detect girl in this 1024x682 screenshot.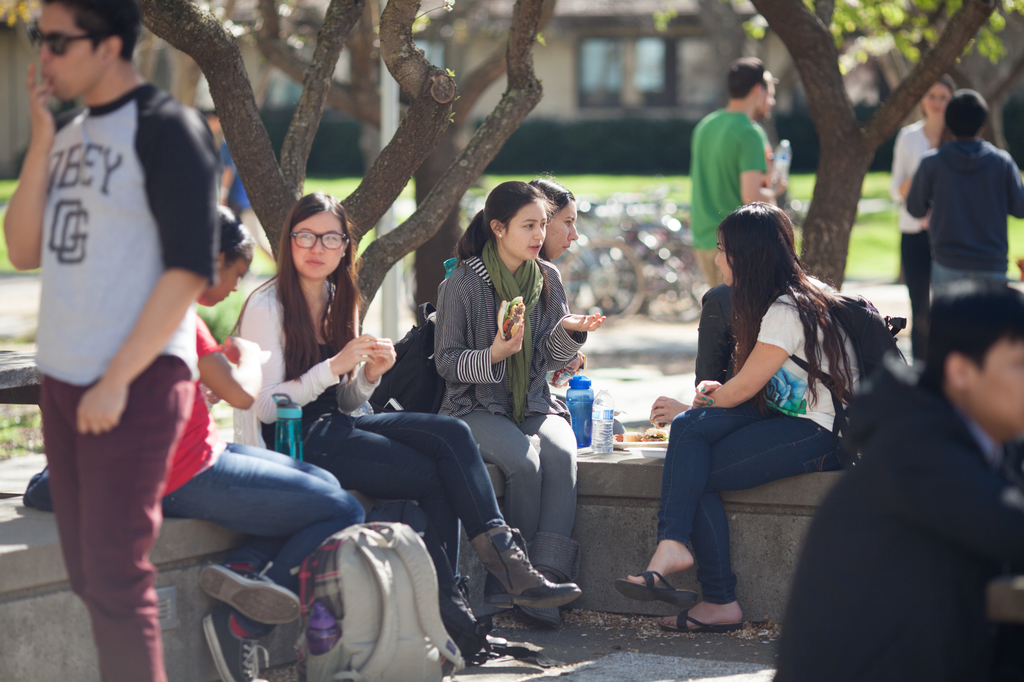
Detection: bbox(619, 201, 848, 631).
